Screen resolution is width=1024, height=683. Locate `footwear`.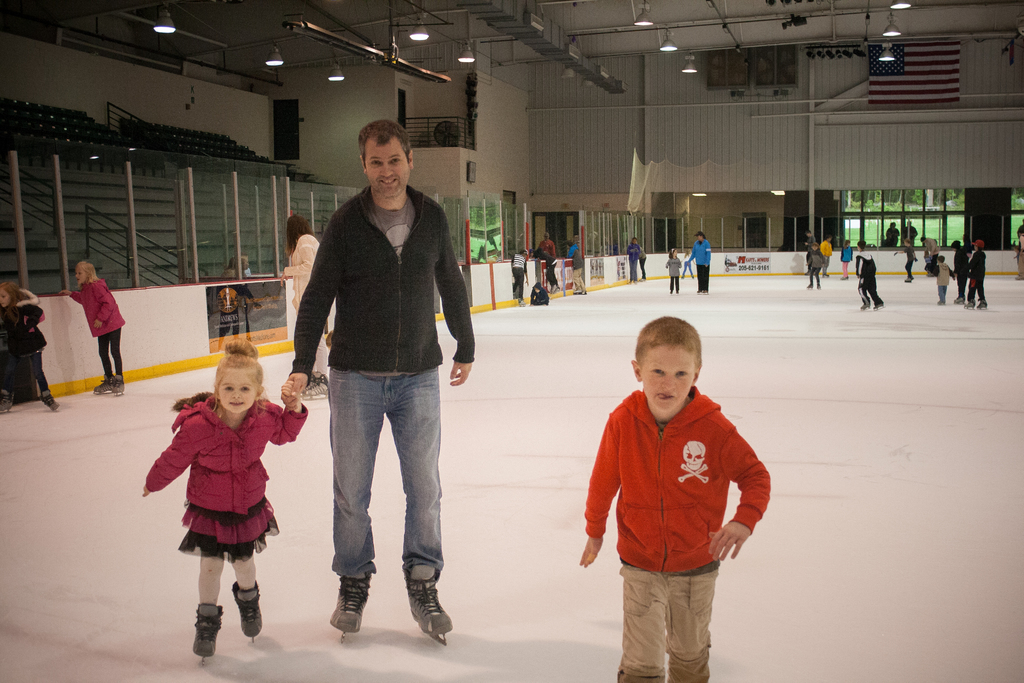
region(90, 375, 110, 397).
